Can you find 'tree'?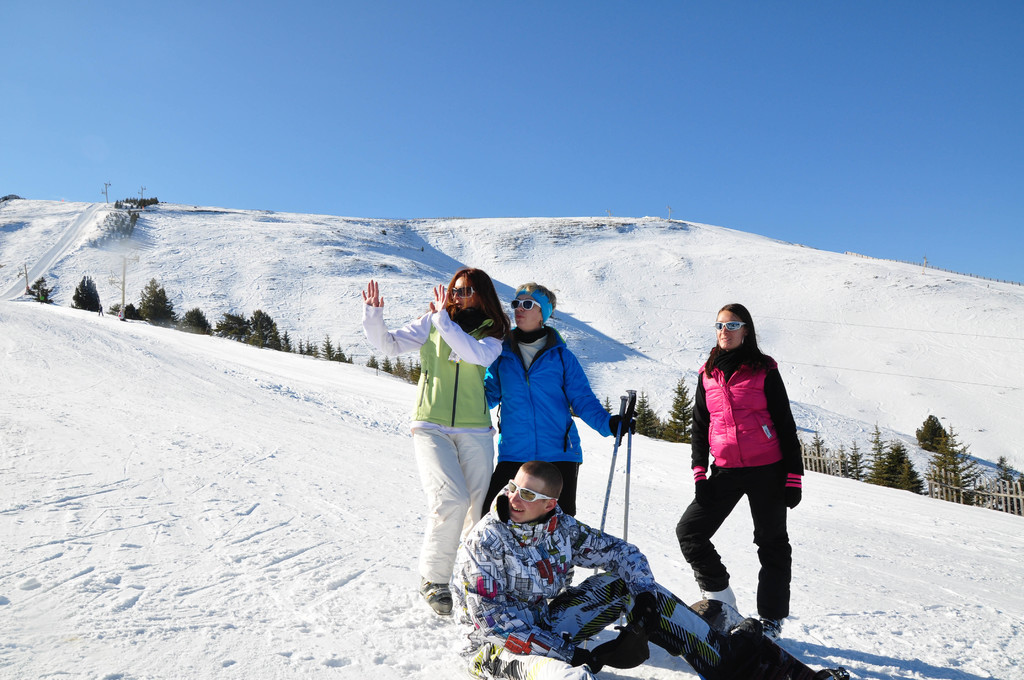
Yes, bounding box: [109,297,141,321].
